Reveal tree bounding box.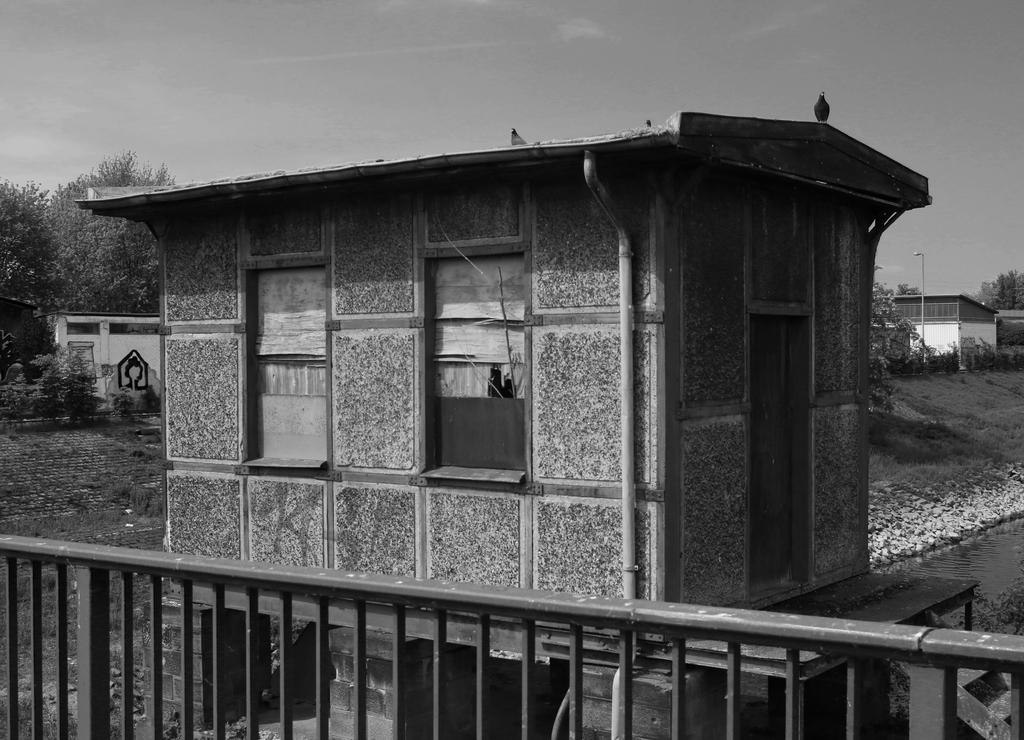
Revealed: (871, 263, 916, 413).
